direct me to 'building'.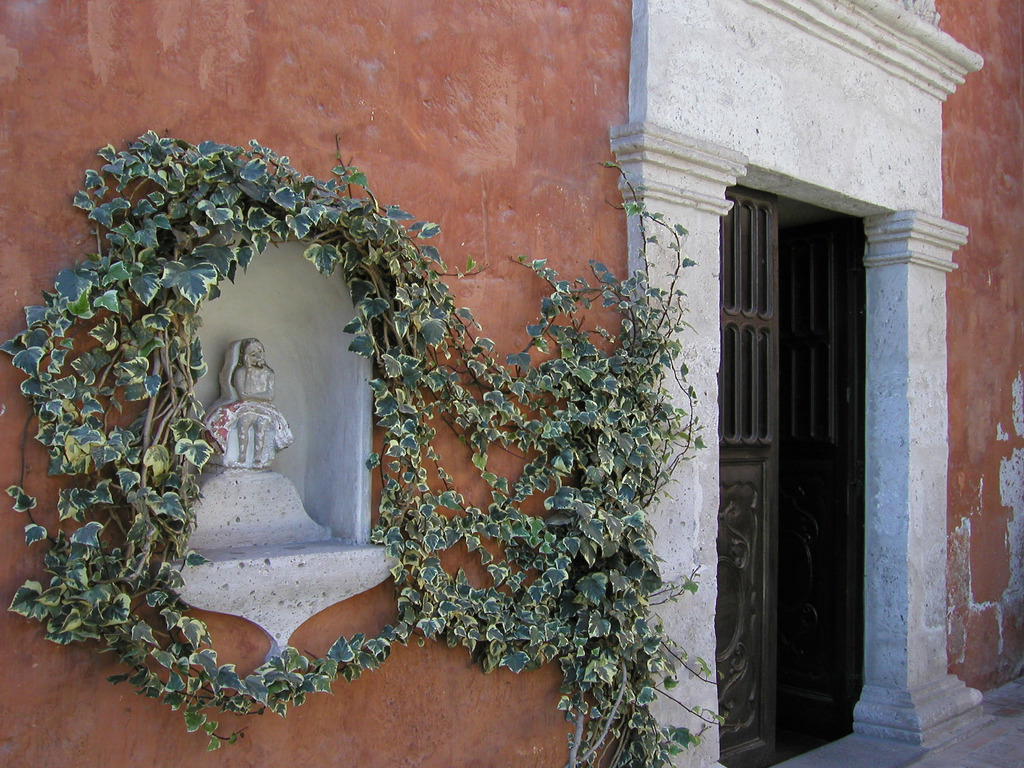
Direction: {"left": 0, "top": 0, "right": 1023, "bottom": 767}.
